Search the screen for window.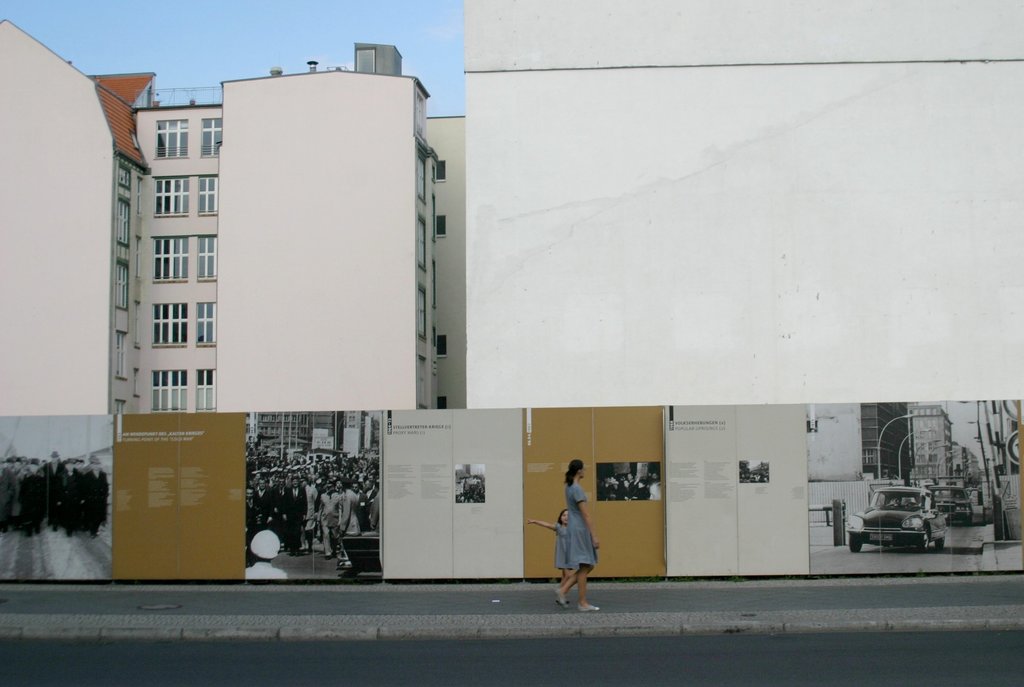
Found at <region>417, 153, 428, 202</region>.
